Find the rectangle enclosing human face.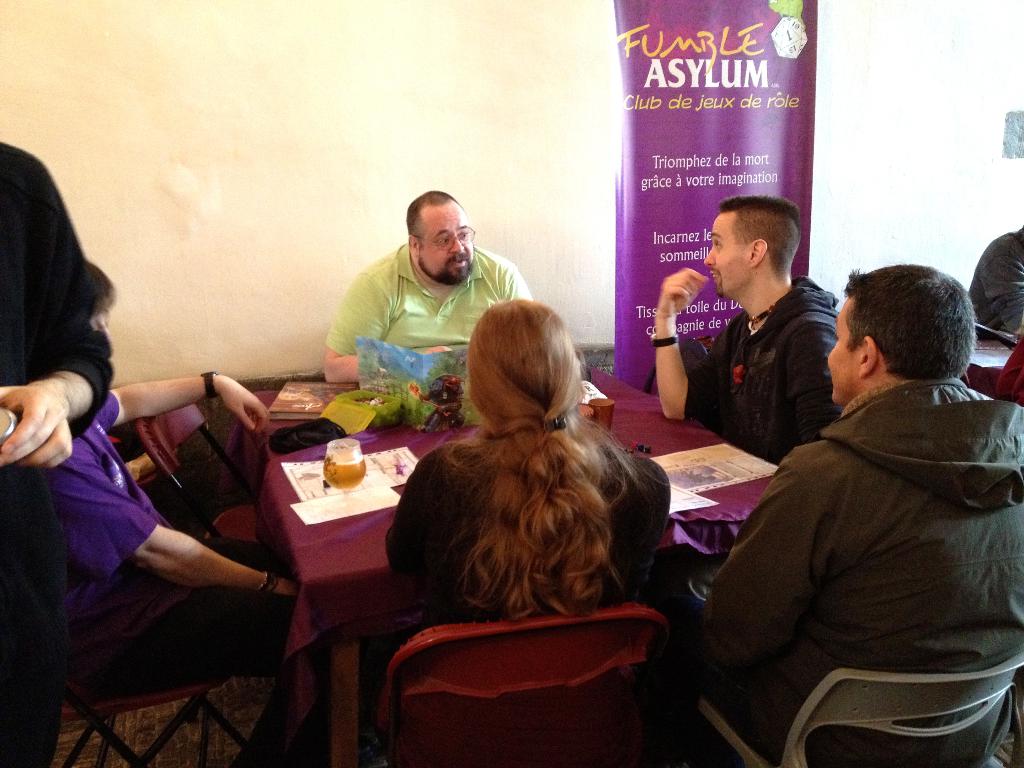
l=703, t=207, r=753, b=306.
